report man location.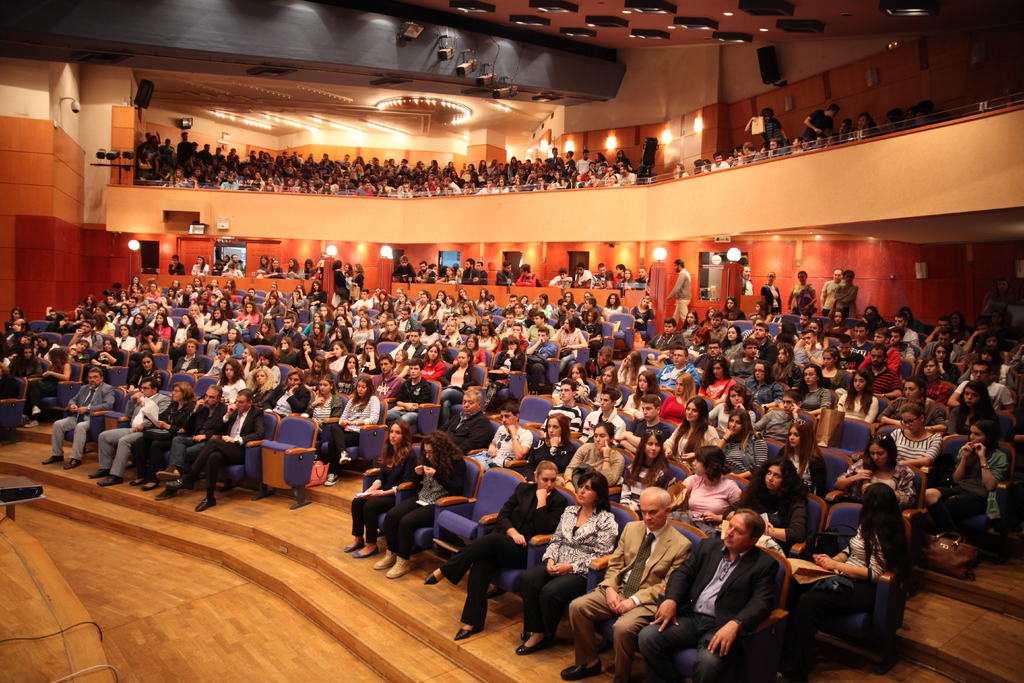
Report: (left=929, top=318, right=956, bottom=349).
